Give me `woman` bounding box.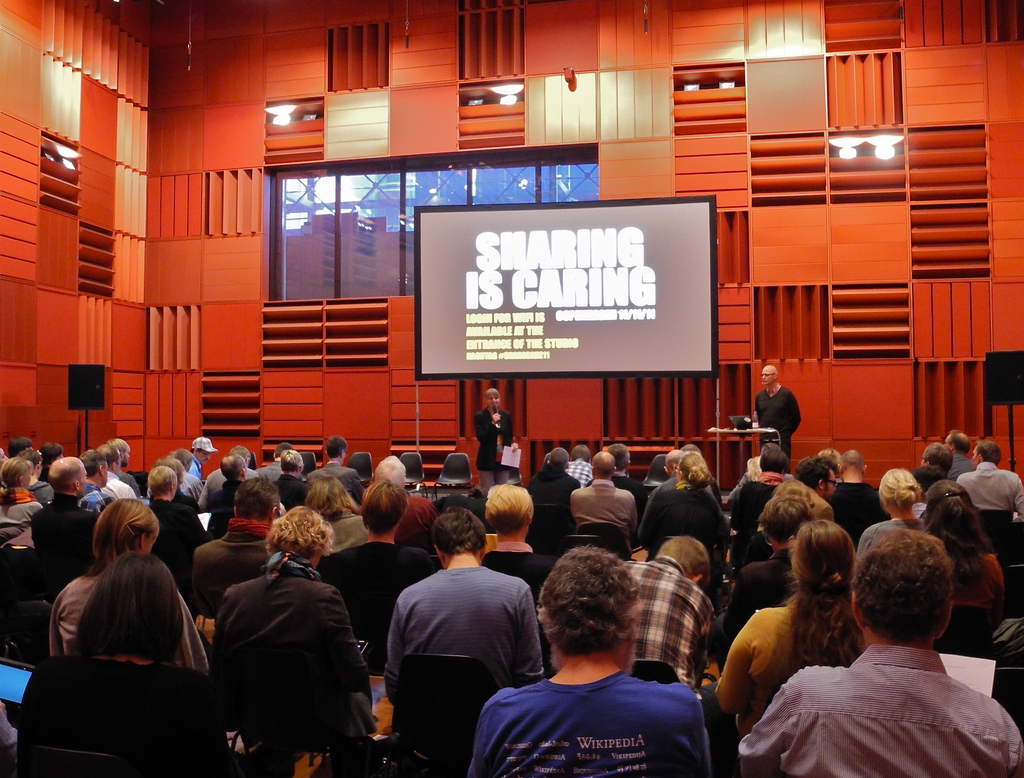
(left=853, top=459, right=922, bottom=555).
